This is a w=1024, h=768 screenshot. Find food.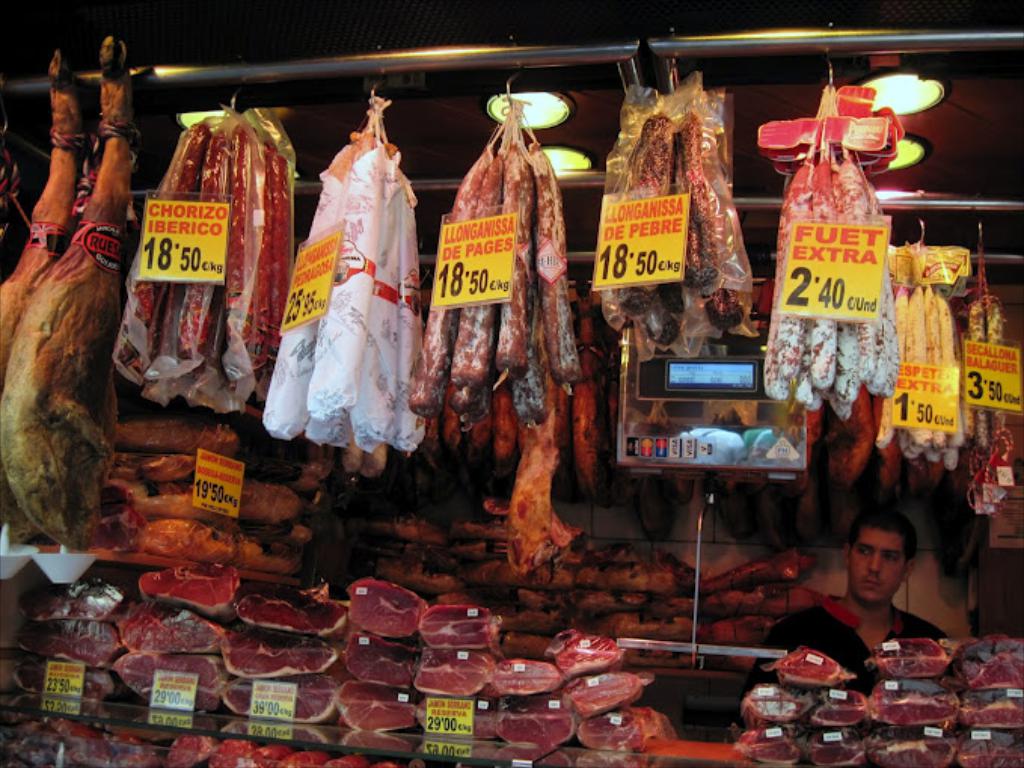
Bounding box: l=136, t=513, r=303, b=575.
